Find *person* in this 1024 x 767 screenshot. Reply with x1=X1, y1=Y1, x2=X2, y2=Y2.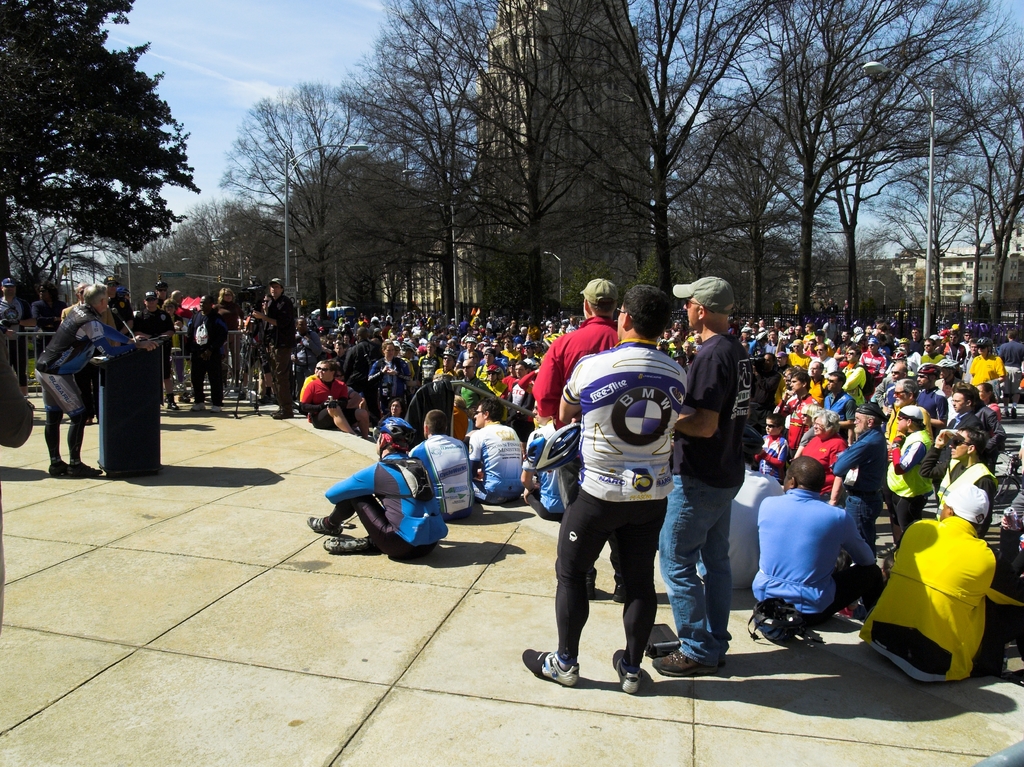
x1=755, y1=448, x2=896, y2=630.
